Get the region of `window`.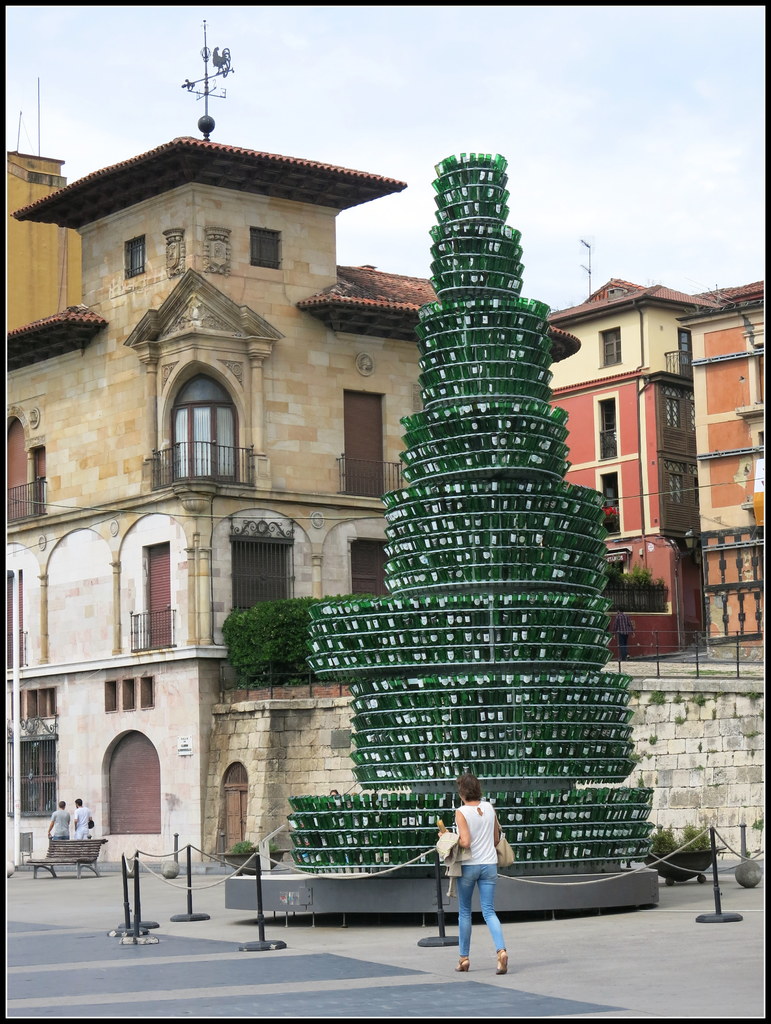
x1=129 y1=236 x2=148 y2=278.
